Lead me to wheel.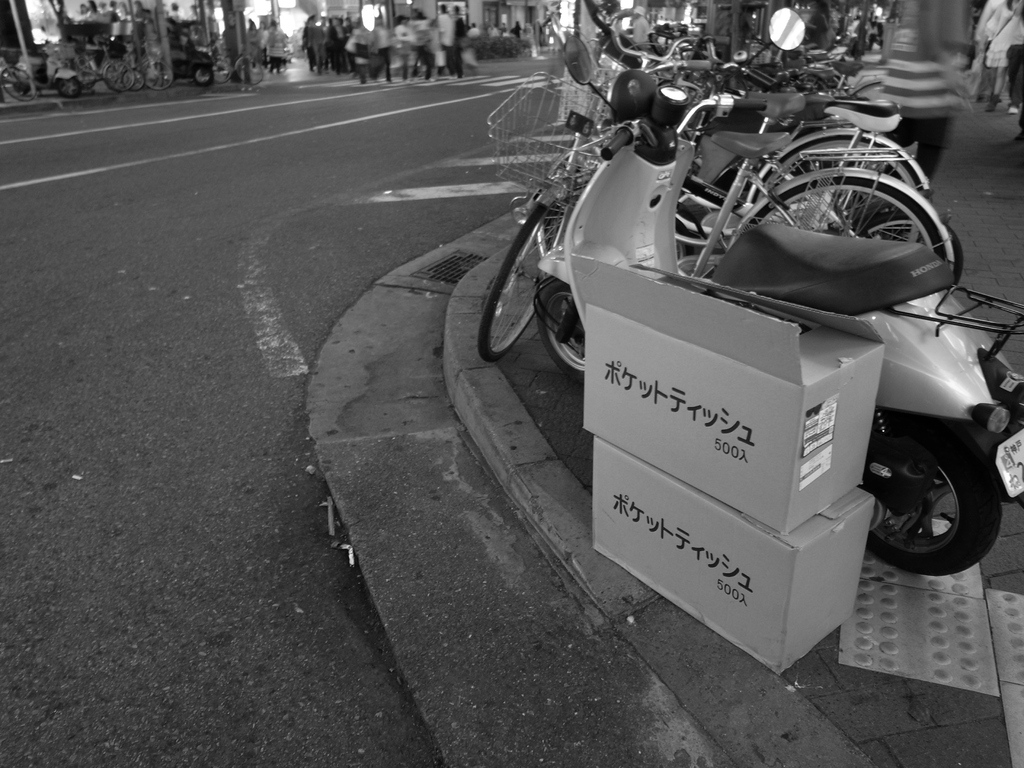
Lead to BBox(141, 58, 175, 90).
